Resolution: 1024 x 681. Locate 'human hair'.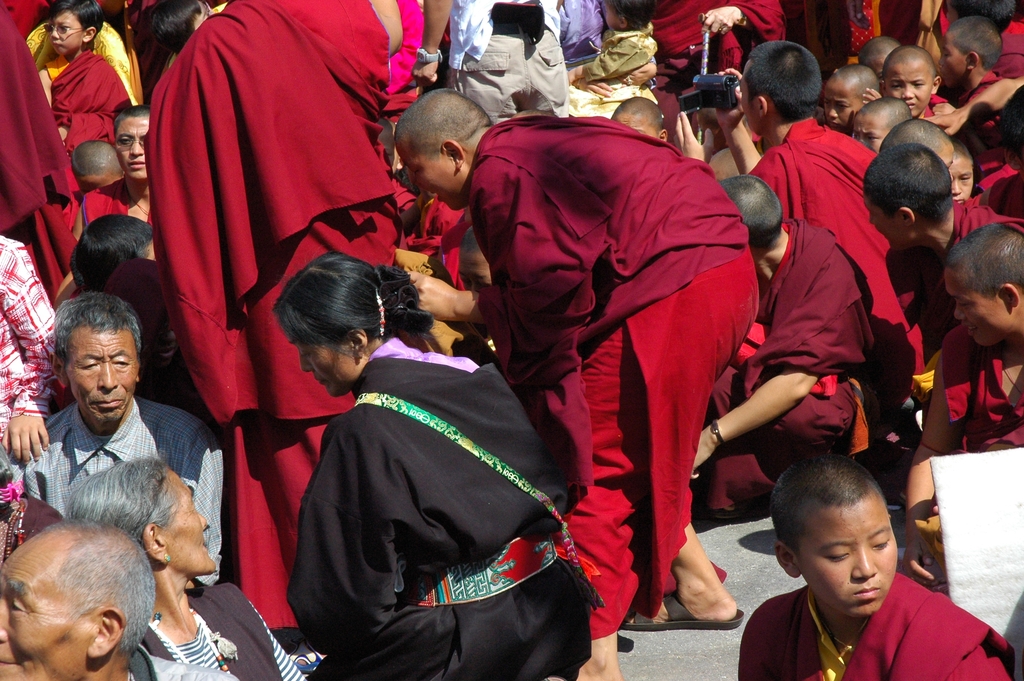
box=[271, 252, 433, 359].
